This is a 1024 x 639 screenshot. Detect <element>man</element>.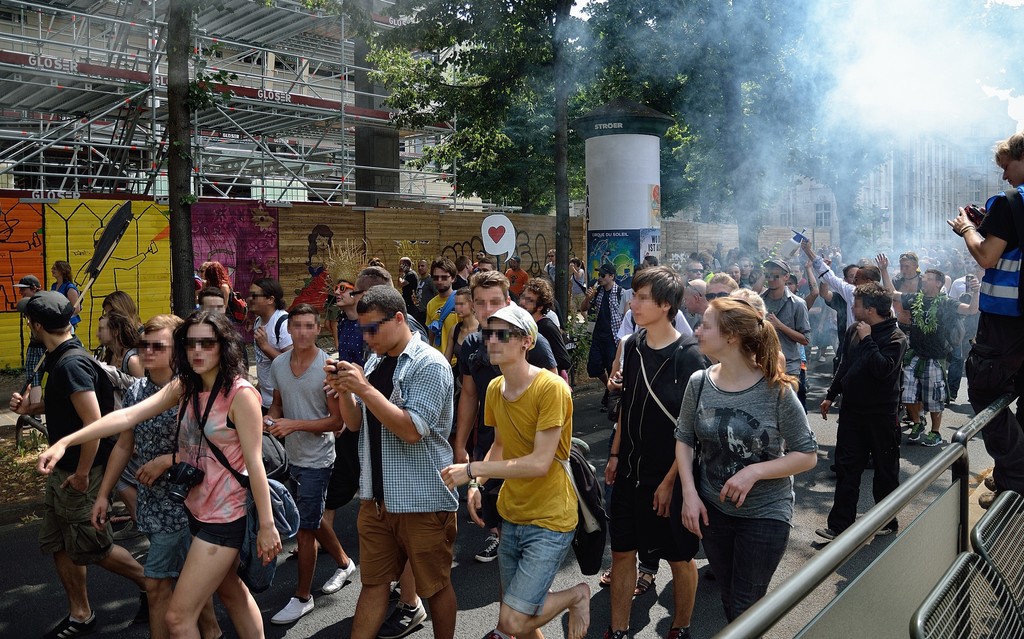
select_region(644, 255, 660, 265).
